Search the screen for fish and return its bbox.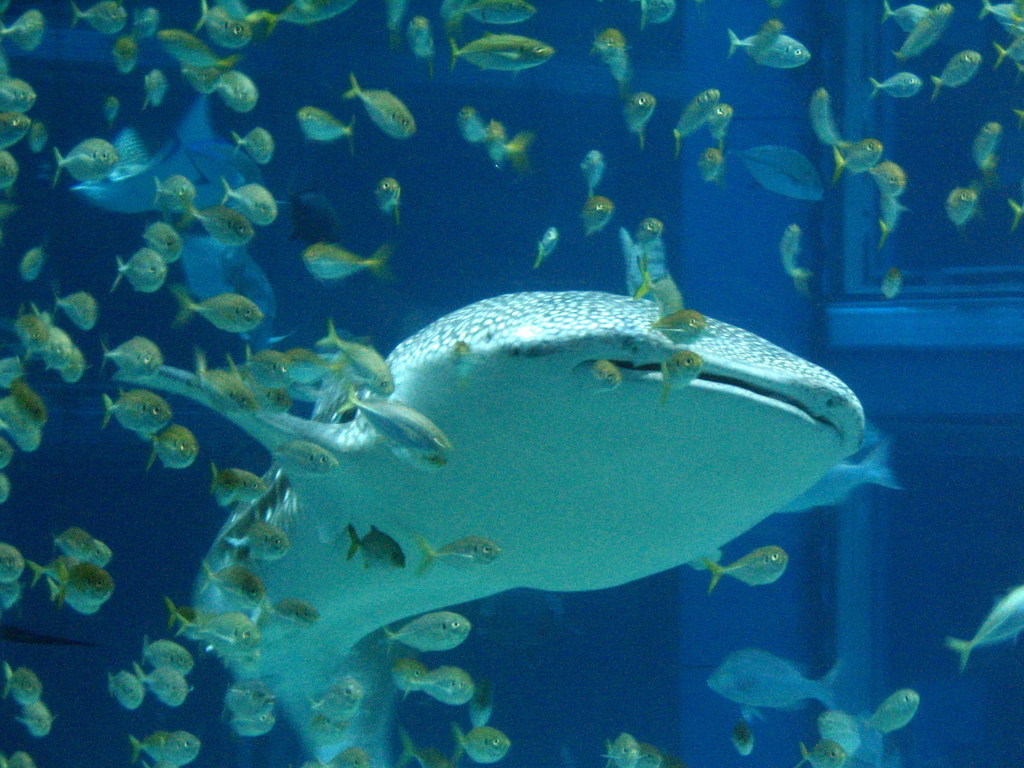
Found: rect(133, 662, 188, 710).
